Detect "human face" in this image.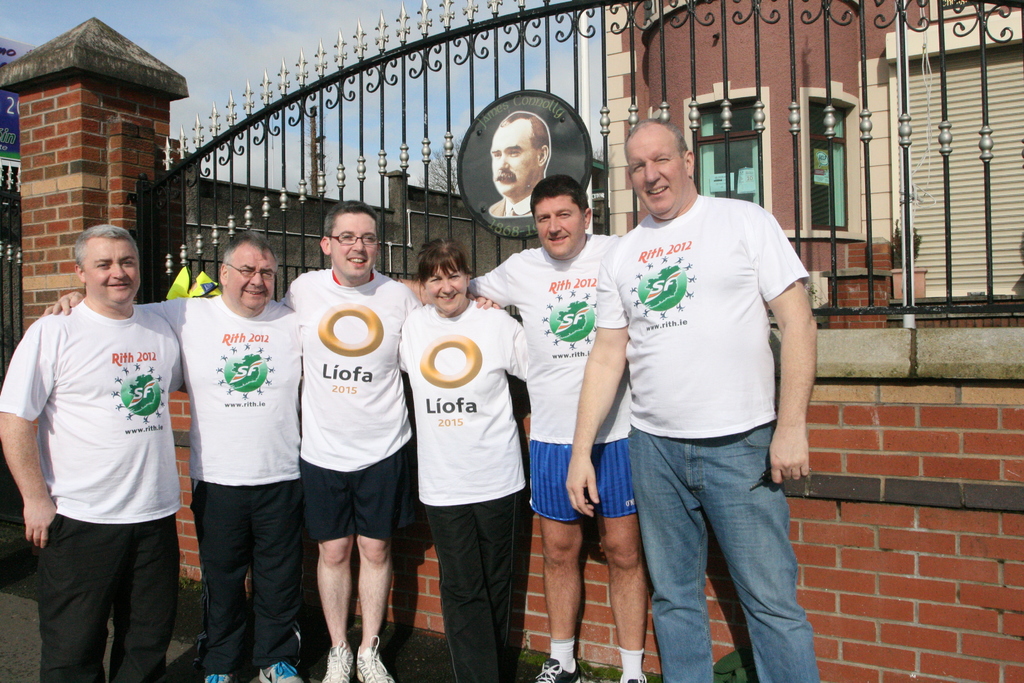
Detection: left=85, top=239, right=138, bottom=304.
